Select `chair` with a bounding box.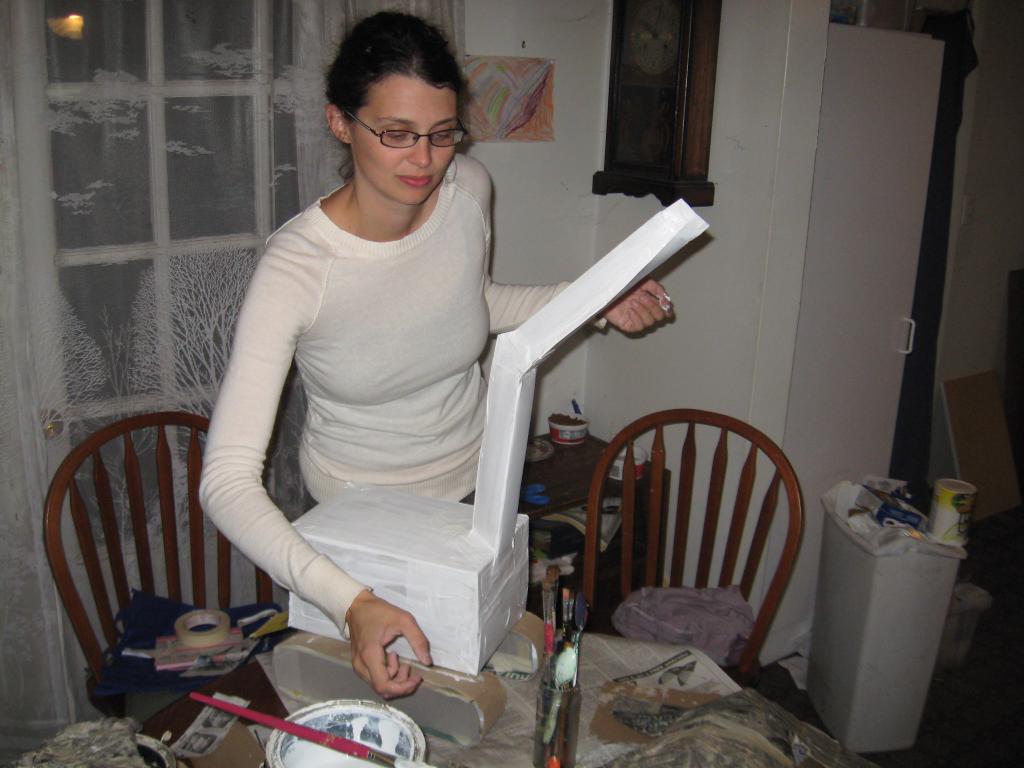
BBox(43, 366, 291, 751).
